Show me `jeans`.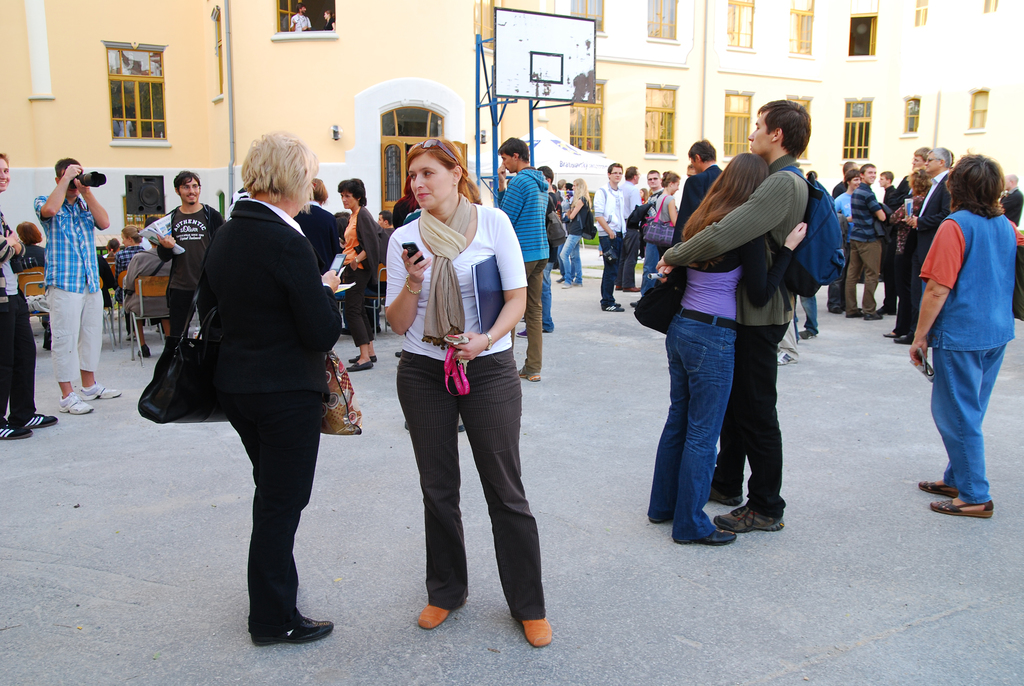
`jeans` is here: [641, 241, 657, 293].
